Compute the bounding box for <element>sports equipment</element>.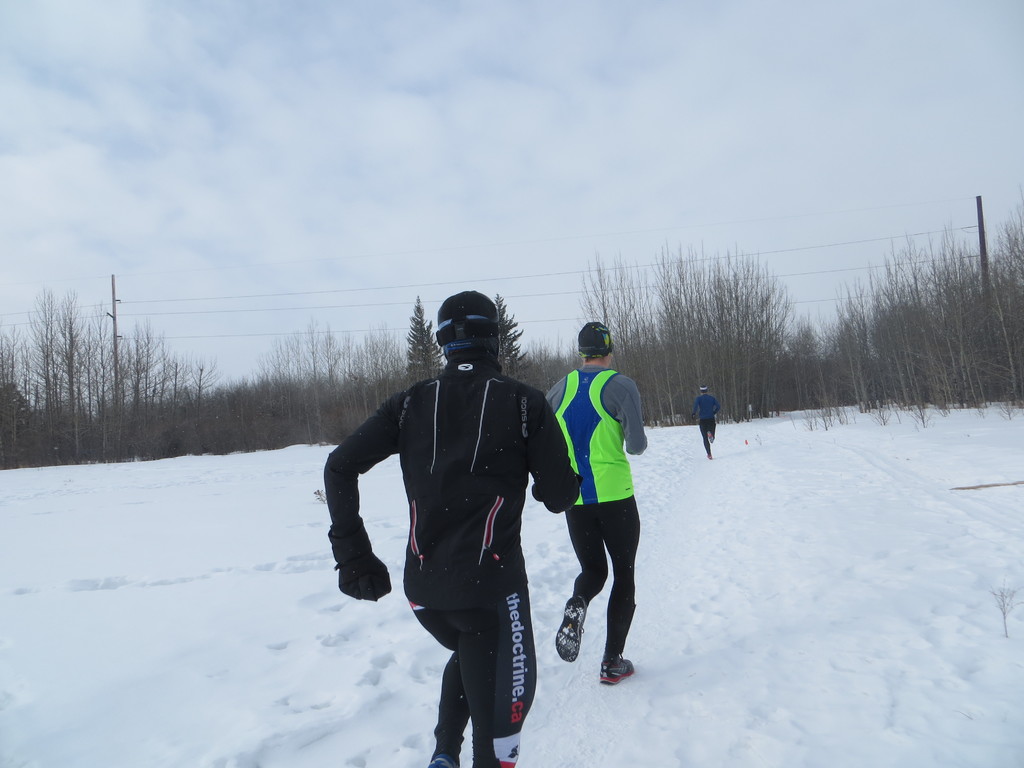
box(604, 655, 637, 685).
